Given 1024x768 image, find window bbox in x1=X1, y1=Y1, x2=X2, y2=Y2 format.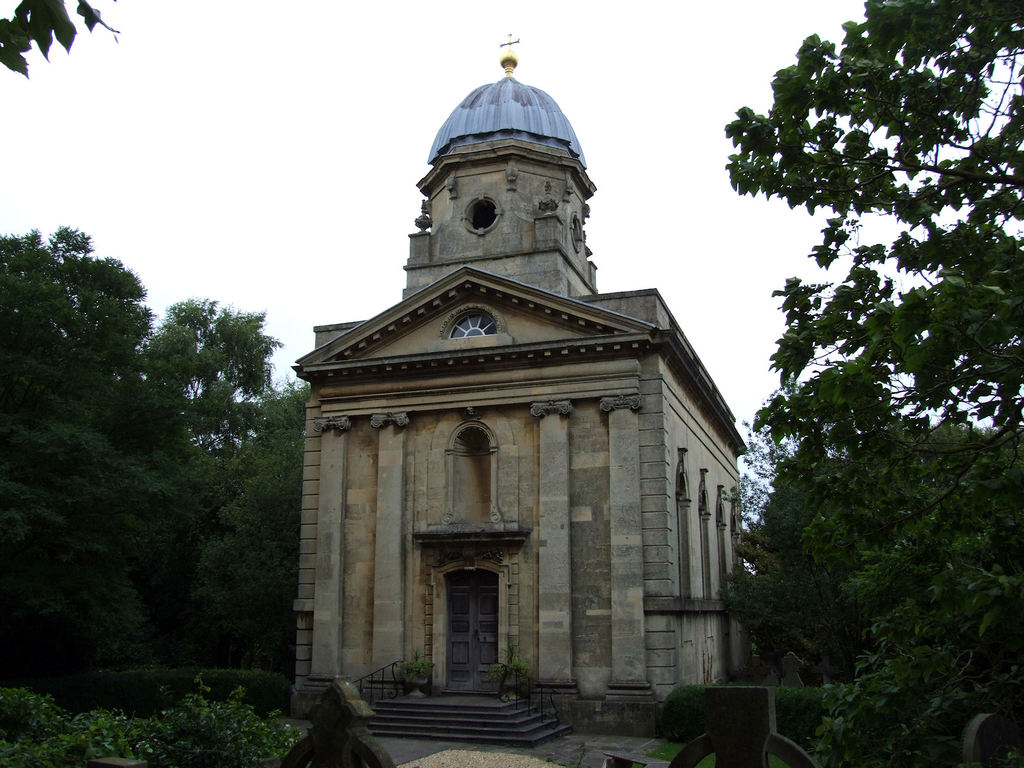
x1=713, y1=496, x2=734, y2=596.
